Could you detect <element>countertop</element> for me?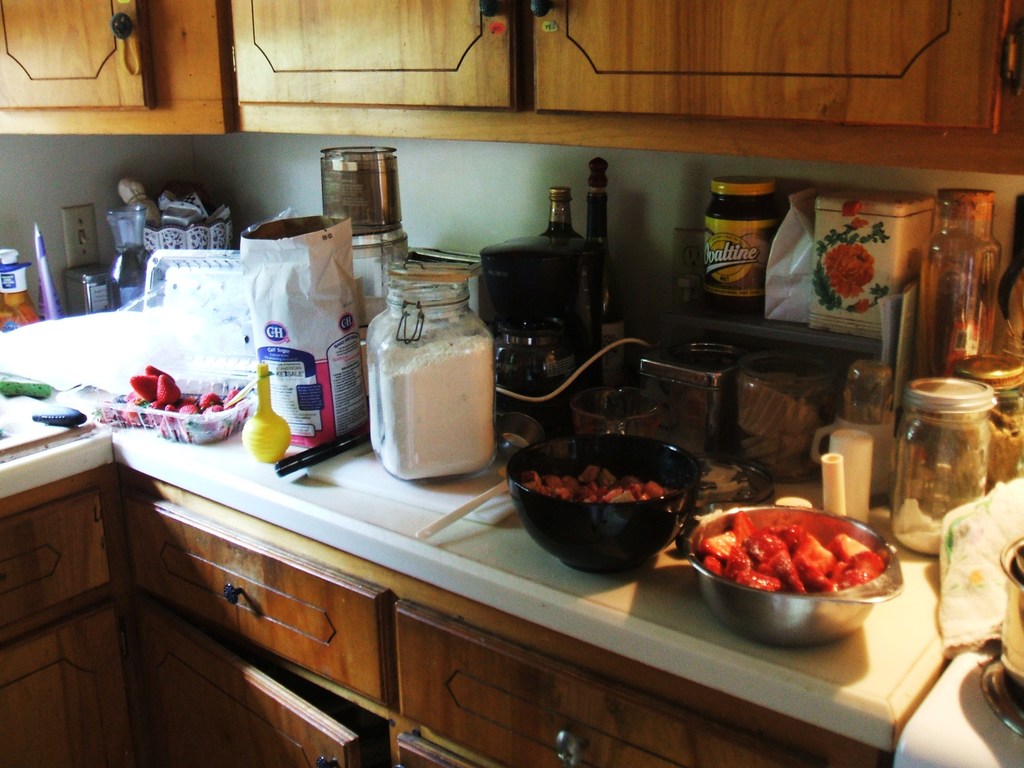
Detection result: <box>0,326,964,757</box>.
